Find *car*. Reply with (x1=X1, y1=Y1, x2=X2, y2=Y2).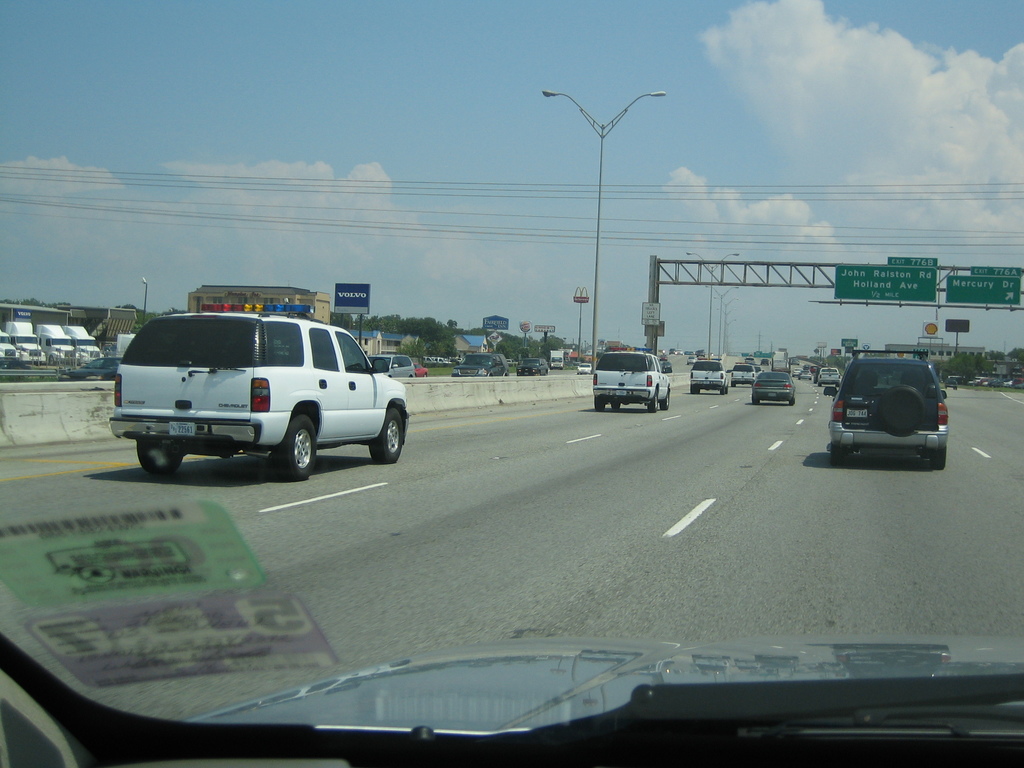
(x1=813, y1=368, x2=834, y2=383).
